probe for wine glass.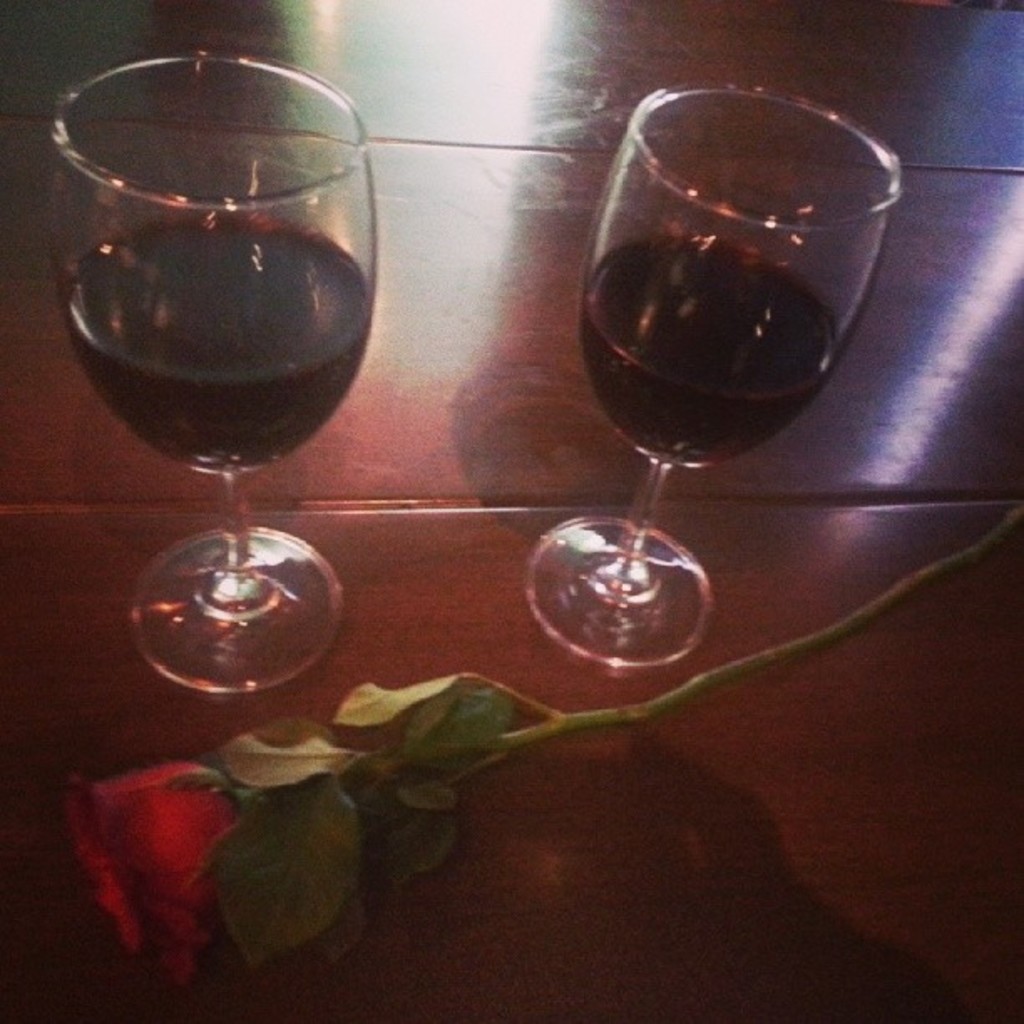
Probe result: l=52, t=54, r=376, b=699.
